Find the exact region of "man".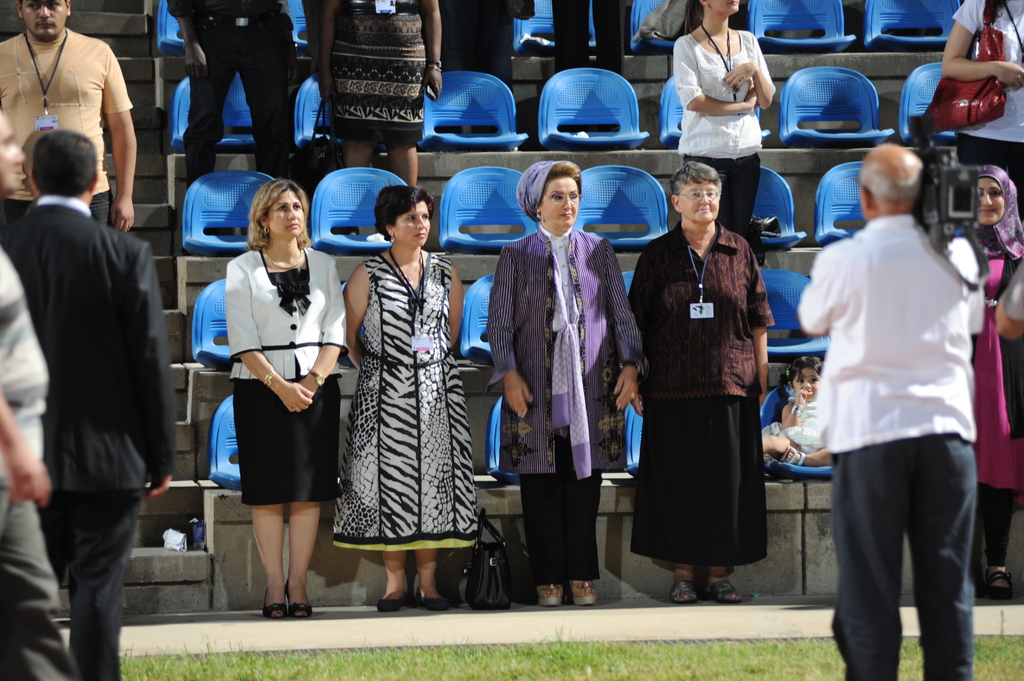
Exact region: <bbox>0, 127, 185, 675</bbox>.
